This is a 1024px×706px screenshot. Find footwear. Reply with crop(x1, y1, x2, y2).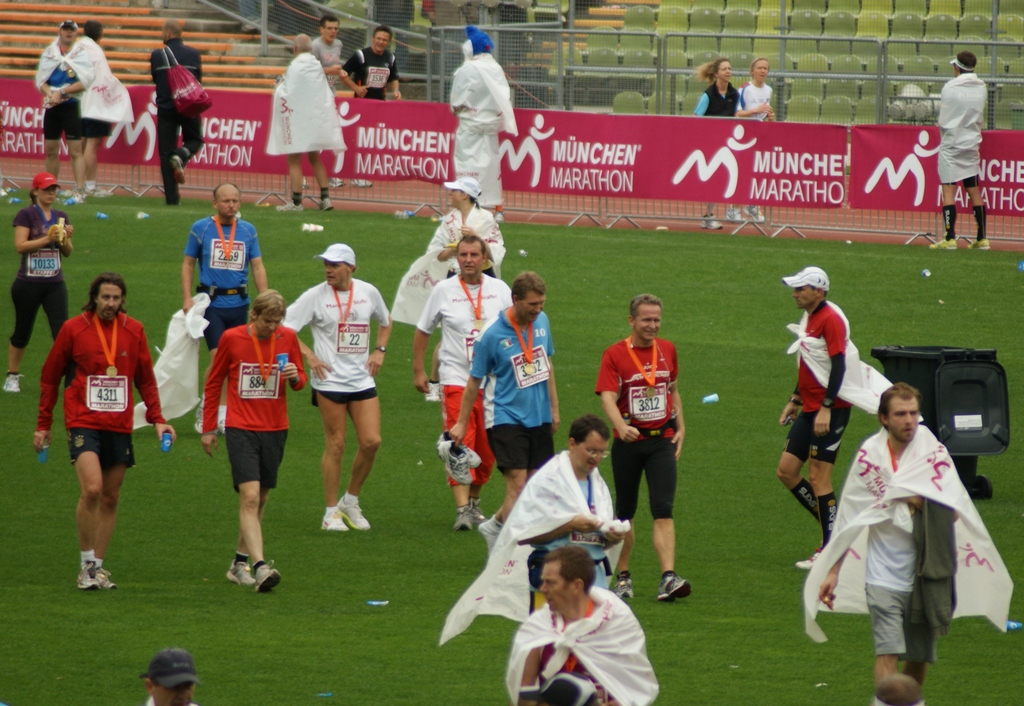
crop(193, 416, 202, 431).
